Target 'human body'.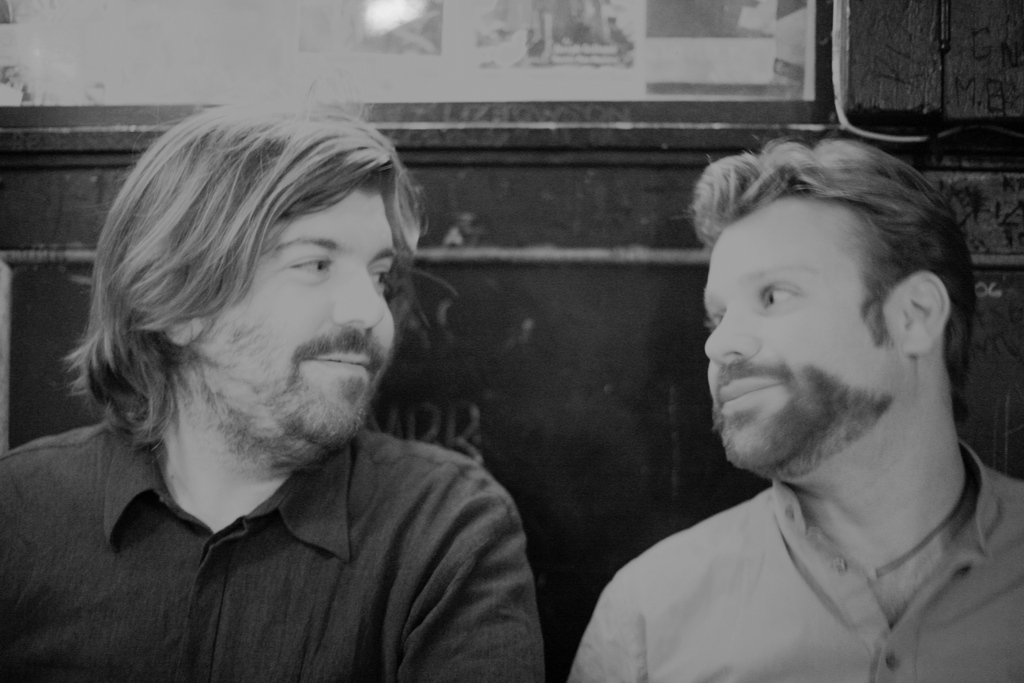
Target region: {"x1": 494, "y1": 160, "x2": 1001, "y2": 676}.
